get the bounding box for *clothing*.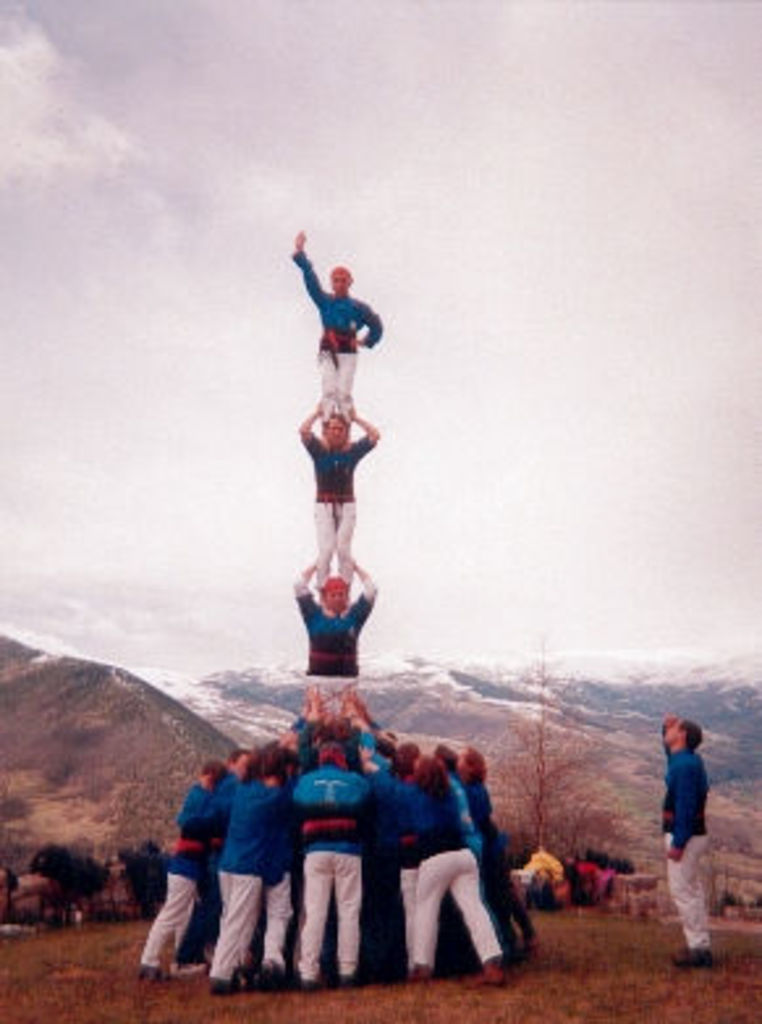
box=[288, 553, 390, 704].
